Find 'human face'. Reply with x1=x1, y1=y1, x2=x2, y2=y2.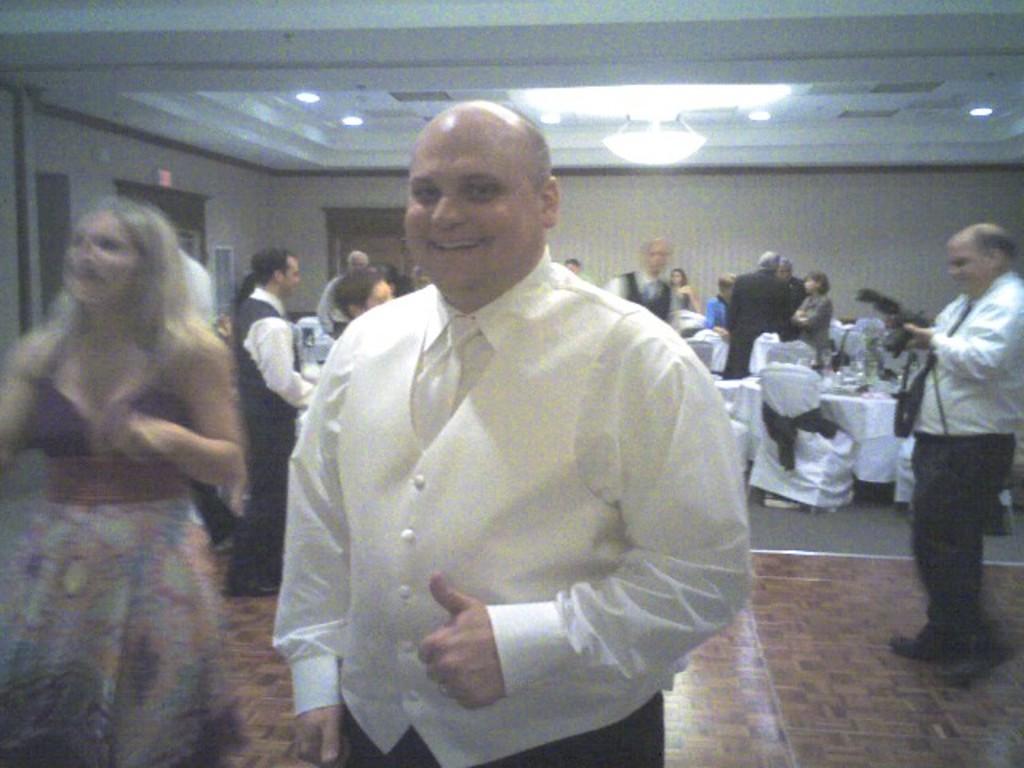
x1=408, y1=109, x2=546, y2=291.
